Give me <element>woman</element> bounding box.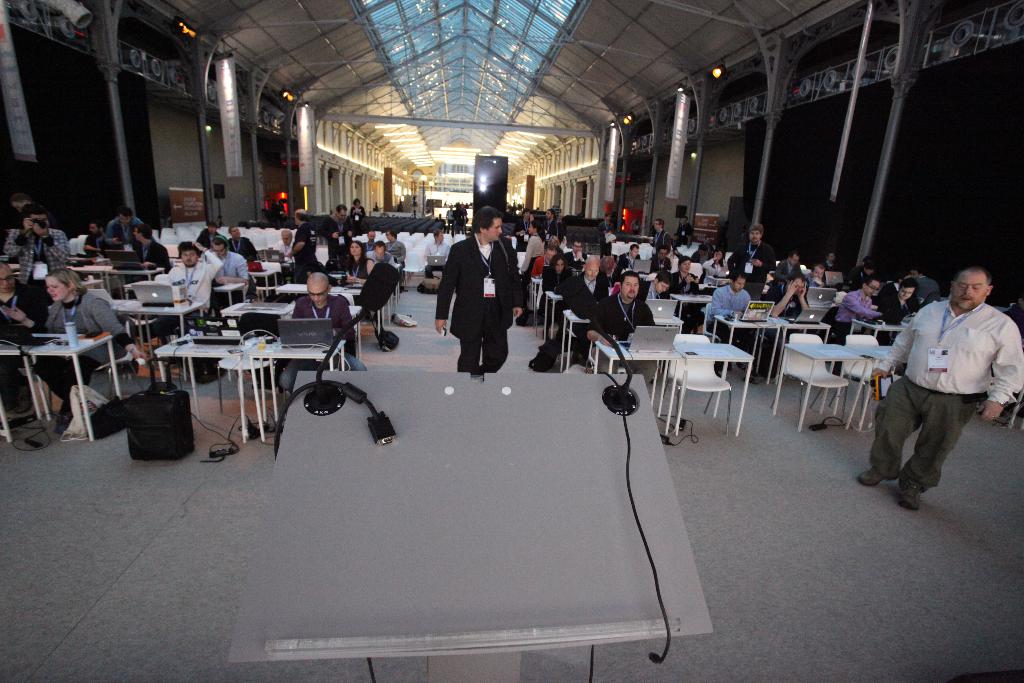
bbox=[518, 219, 545, 277].
